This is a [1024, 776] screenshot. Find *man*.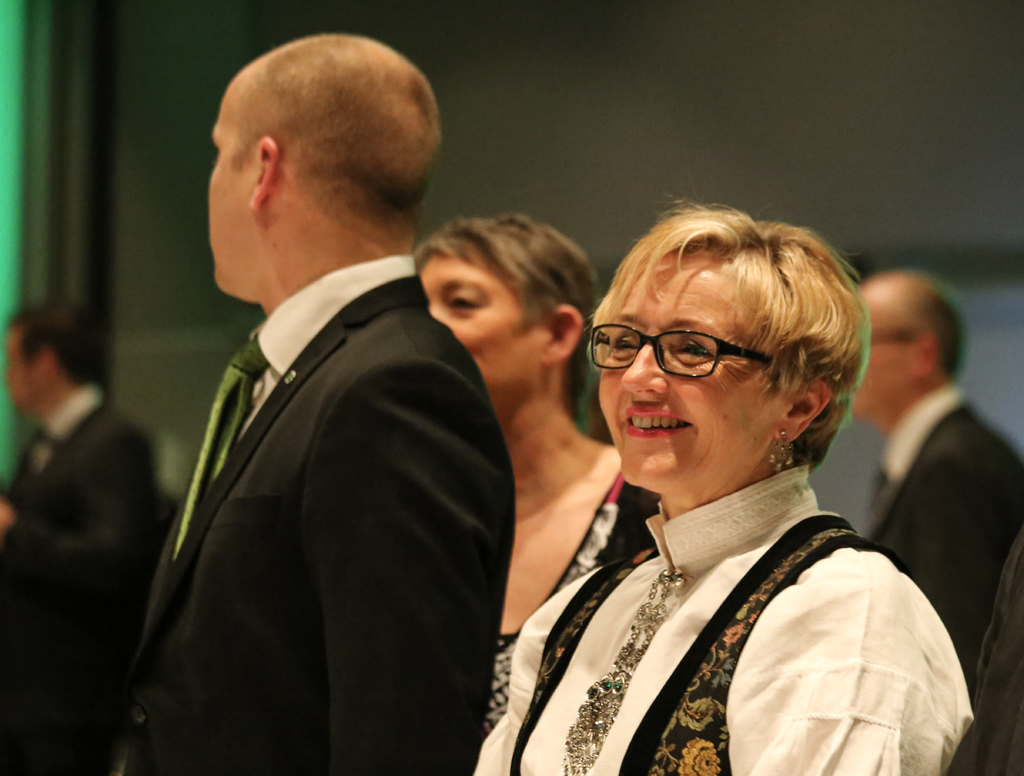
Bounding box: (0,290,163,775).
